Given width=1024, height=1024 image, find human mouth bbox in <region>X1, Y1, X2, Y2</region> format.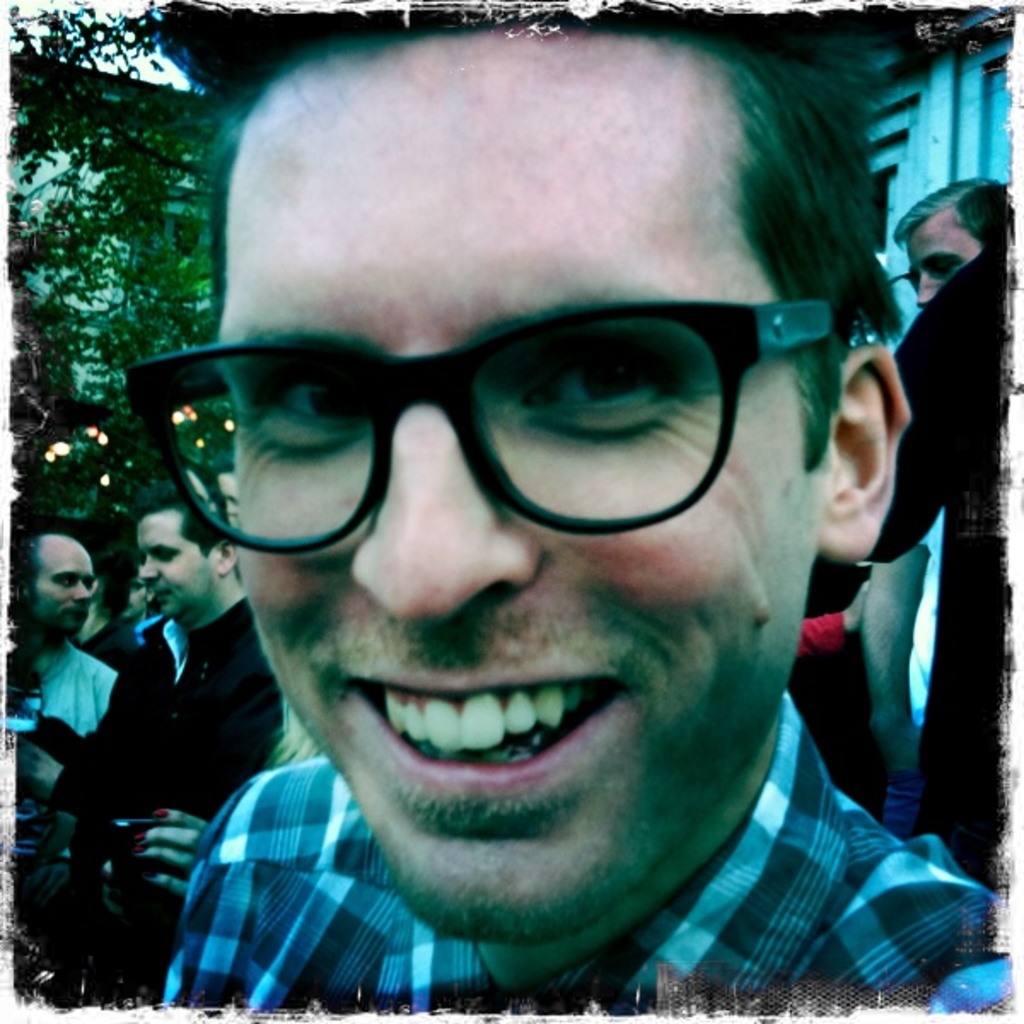
<region>70, 611, 85, 620</region>.
